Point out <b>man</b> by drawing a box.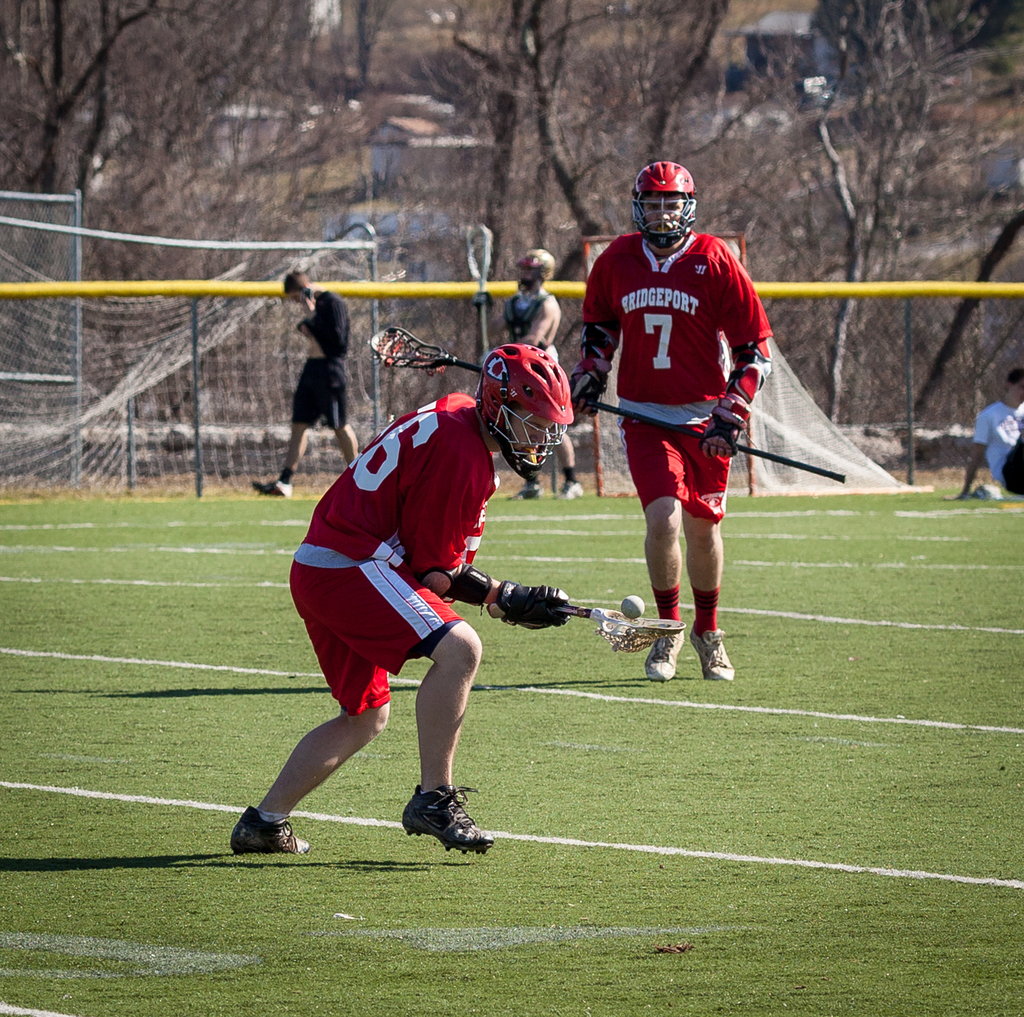
228,342,570,858.
